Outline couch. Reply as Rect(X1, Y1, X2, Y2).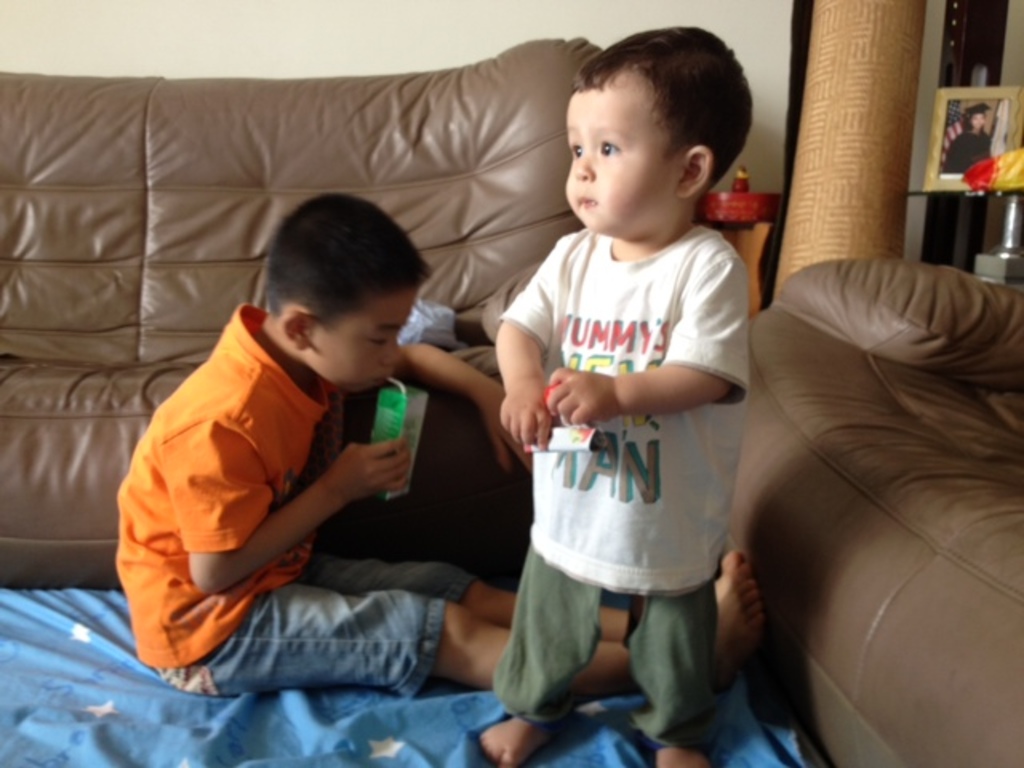
Rect(0, 38, 581, 590).
